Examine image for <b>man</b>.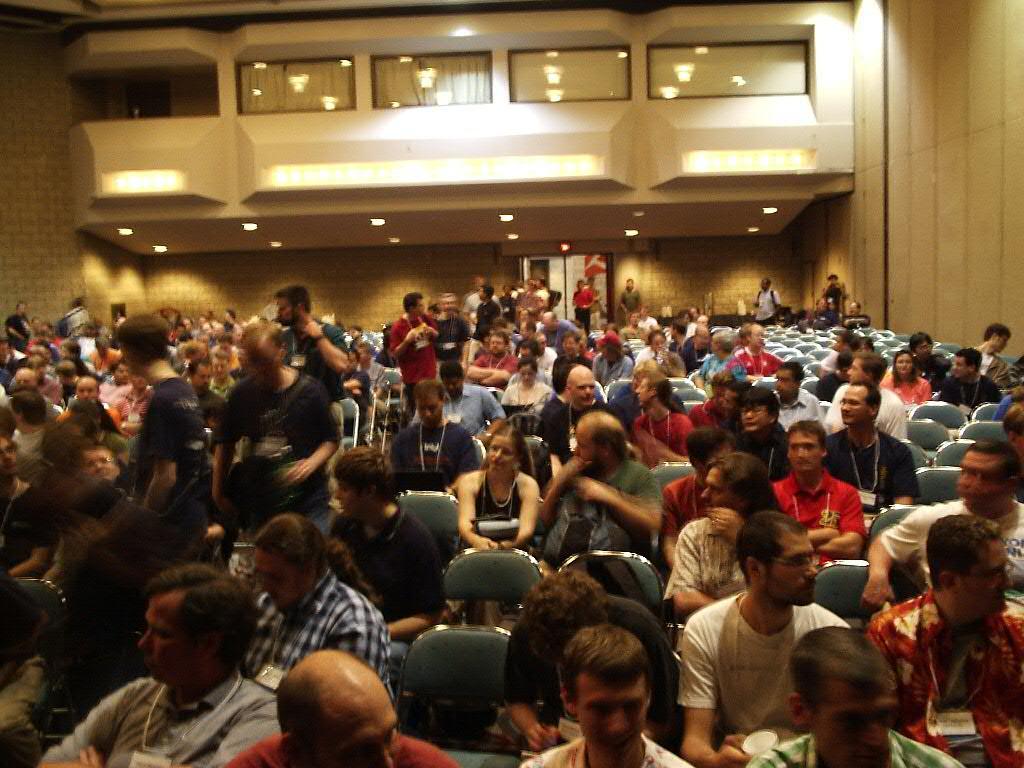
Examination result: [112,314,209,562].
